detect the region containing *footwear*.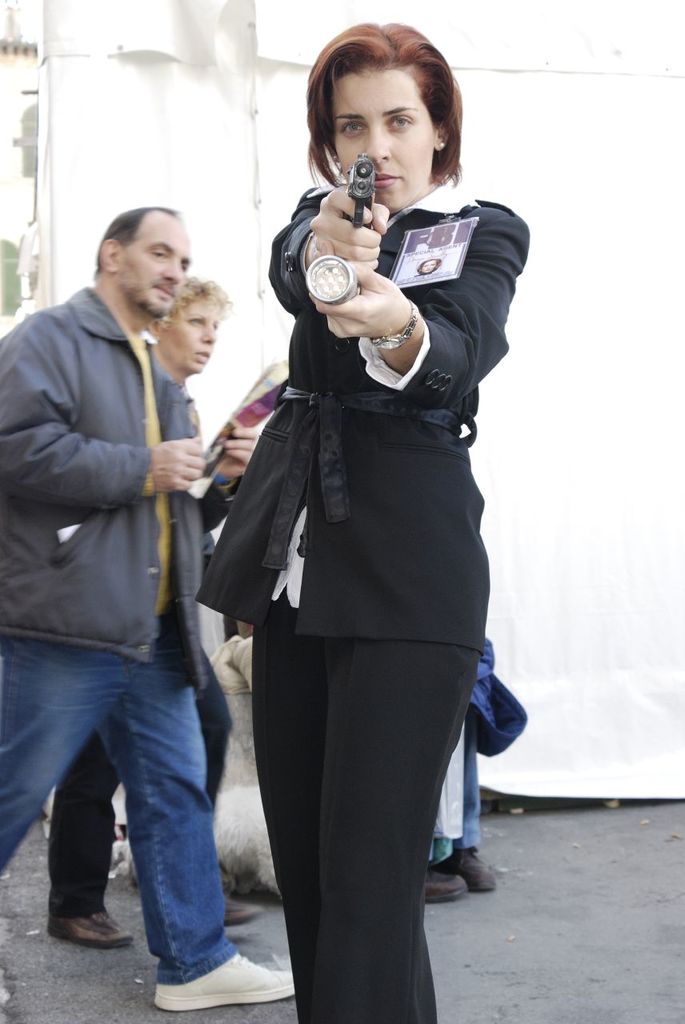
[x1=420, y1=867, x2=460, y2=898].
